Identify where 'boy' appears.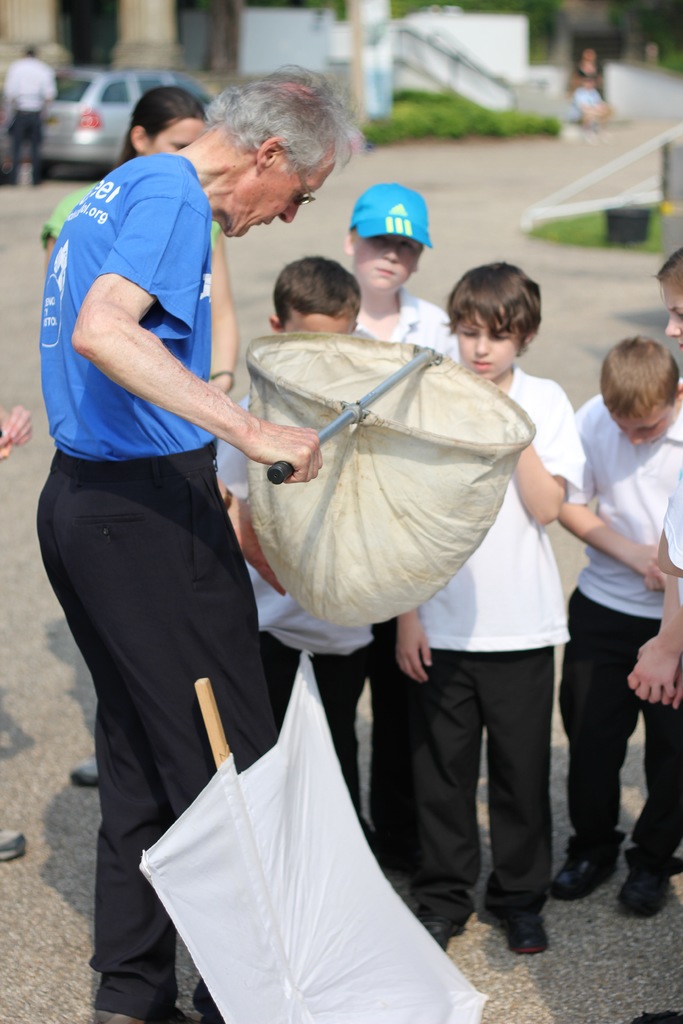
Appears at rect(211, 251, 377, 851).
